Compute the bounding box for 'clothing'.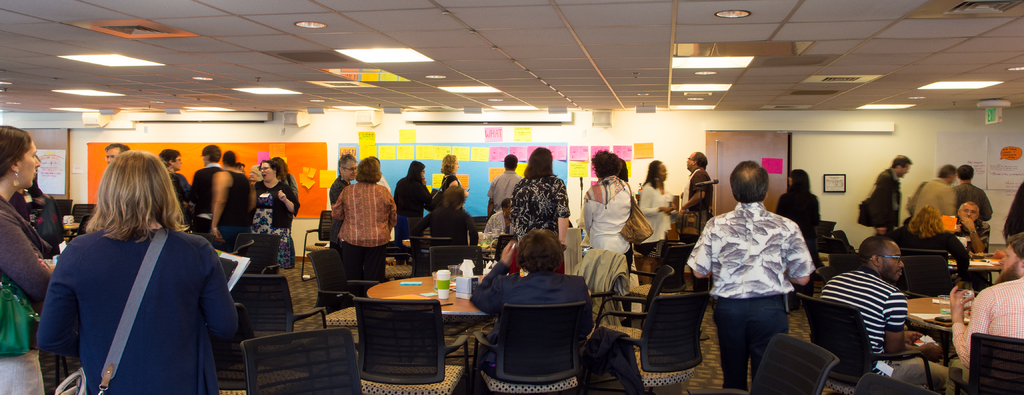
bbox=(182, 166, 222, 236).
